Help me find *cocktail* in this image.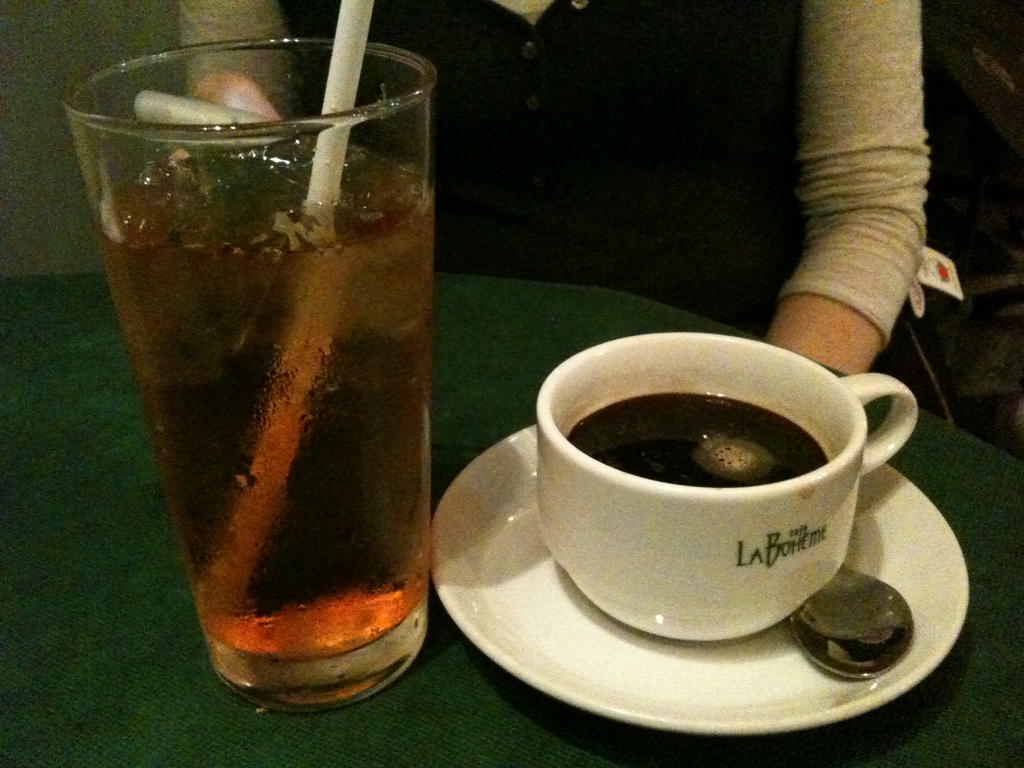
Found it: bbox=(70, 28, 454, 707).
